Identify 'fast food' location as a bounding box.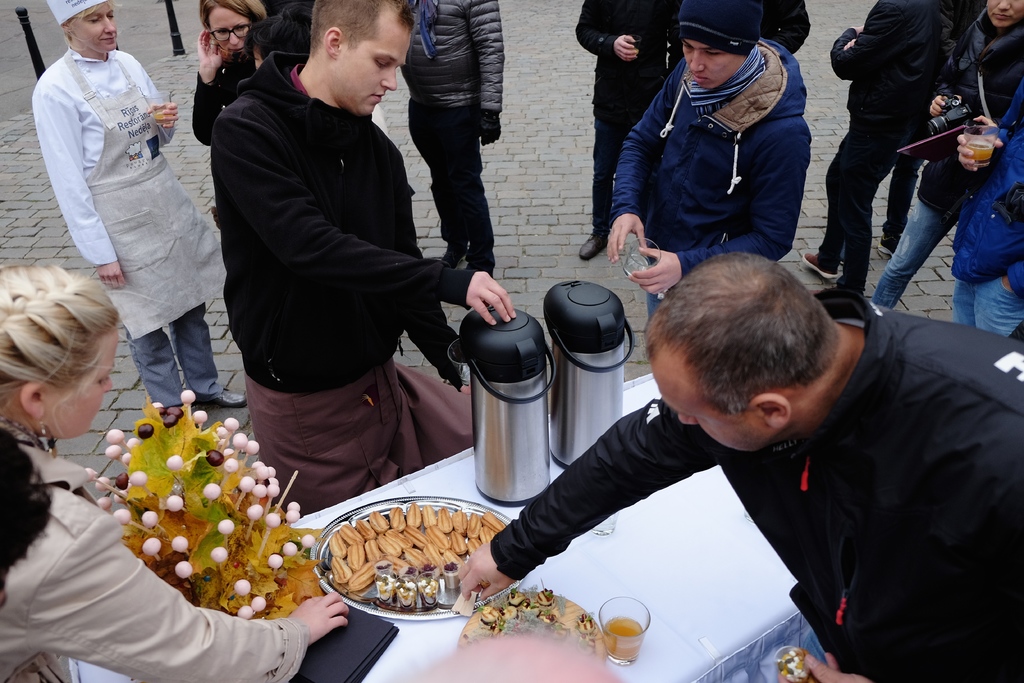
534 586 558 616.
